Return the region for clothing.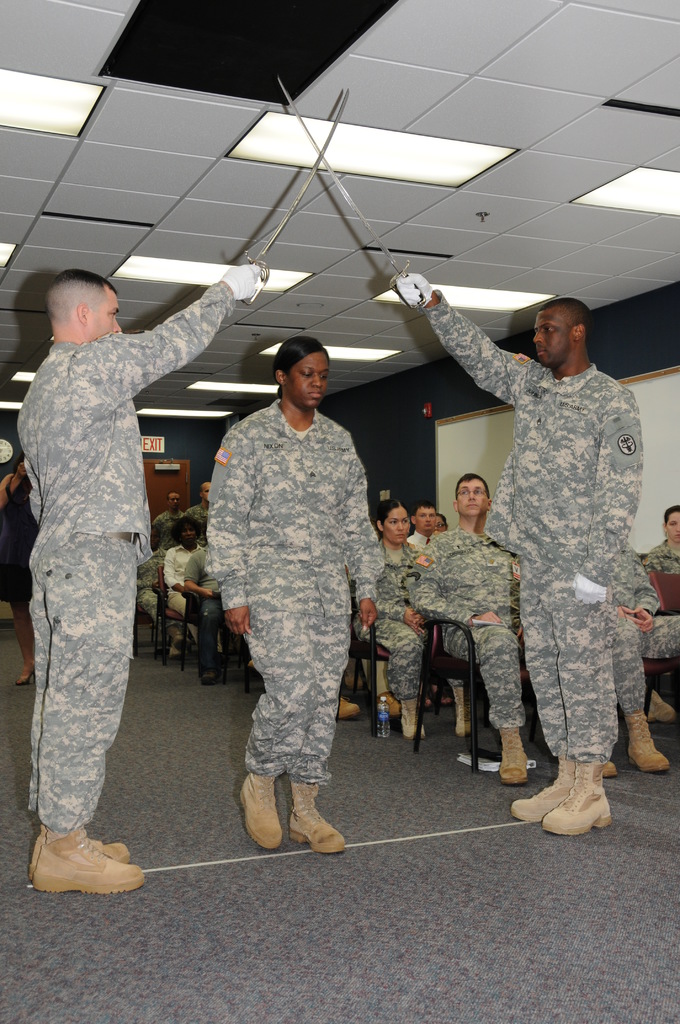
(left=215, top=391, right=384, bottom=780).
